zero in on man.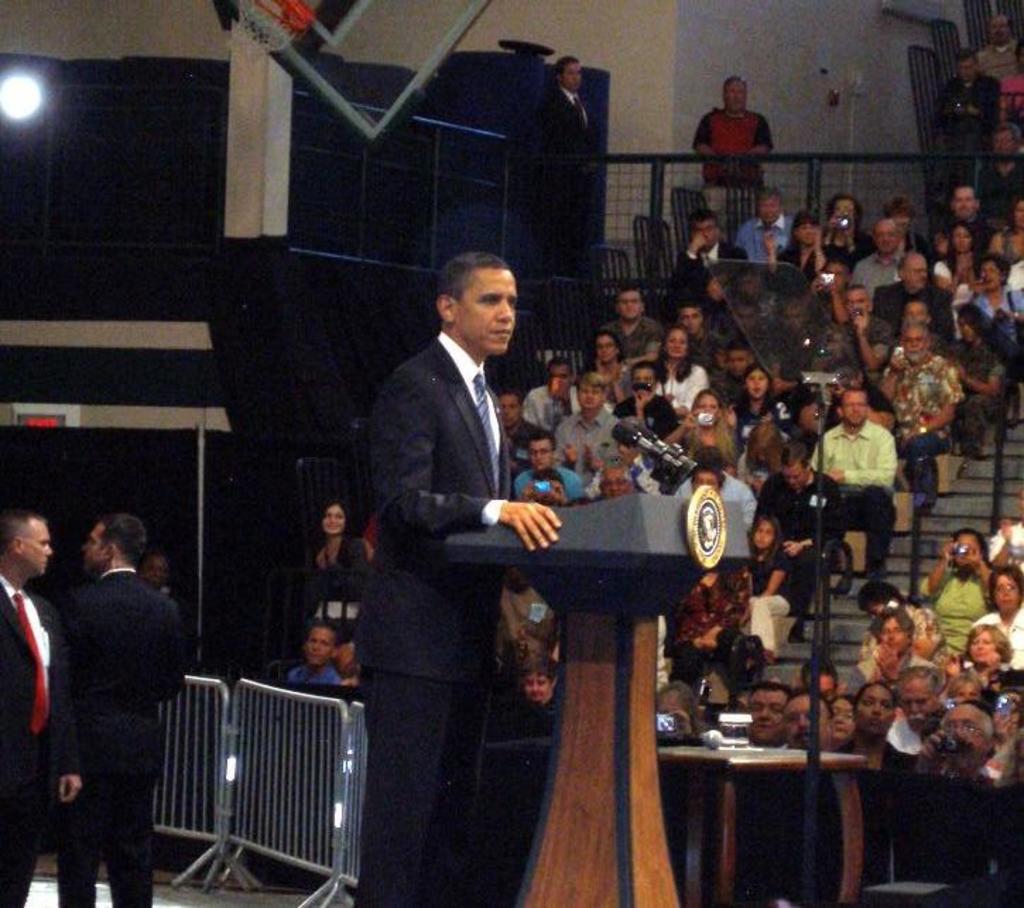
Zeroed in: bbox=[544, 371, 624, 470].
